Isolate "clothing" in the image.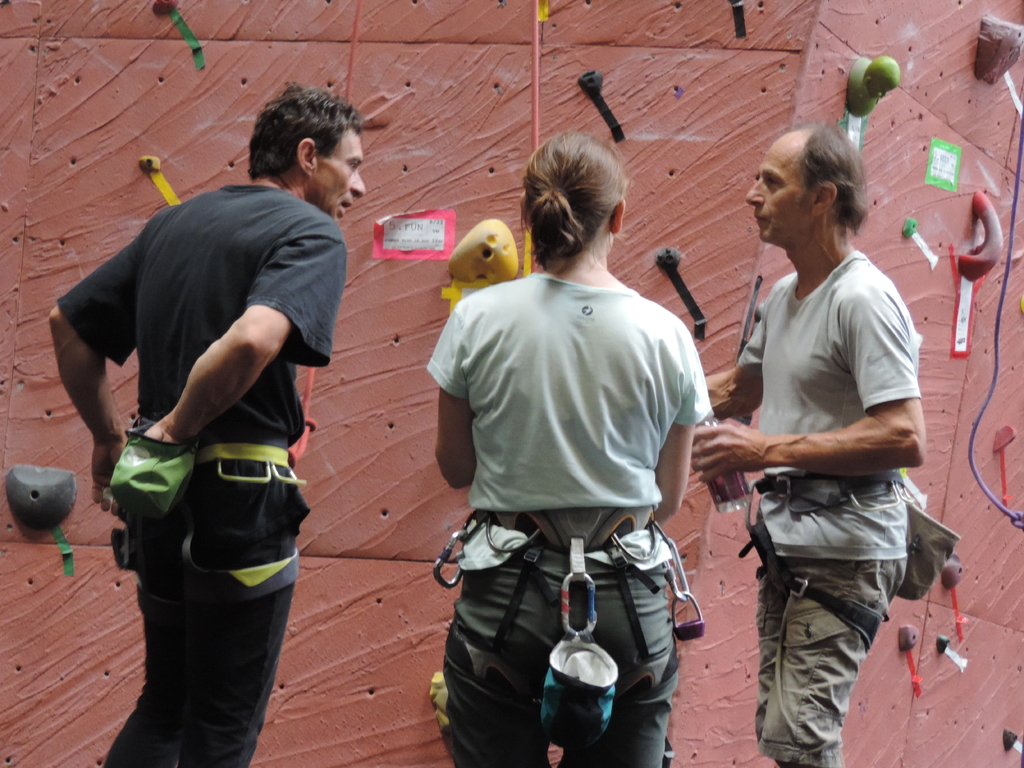
Isolated region: {"left": 416, "top": 275, "right": 721, "bottom": 509}.
